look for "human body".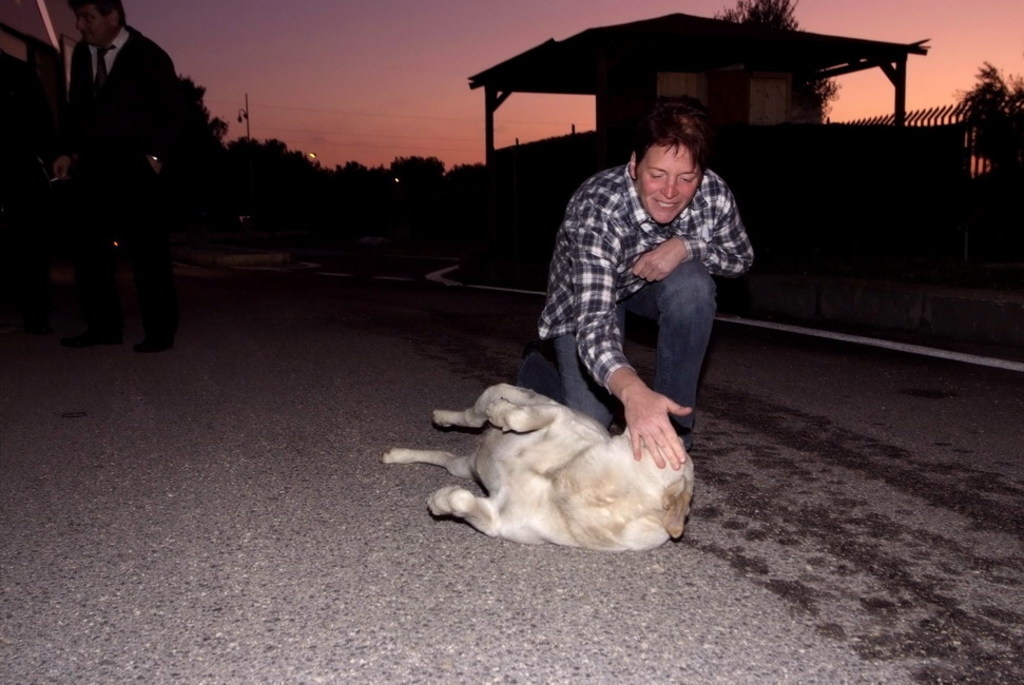
Found: left=518, top=87, right=758, bottom=484.
